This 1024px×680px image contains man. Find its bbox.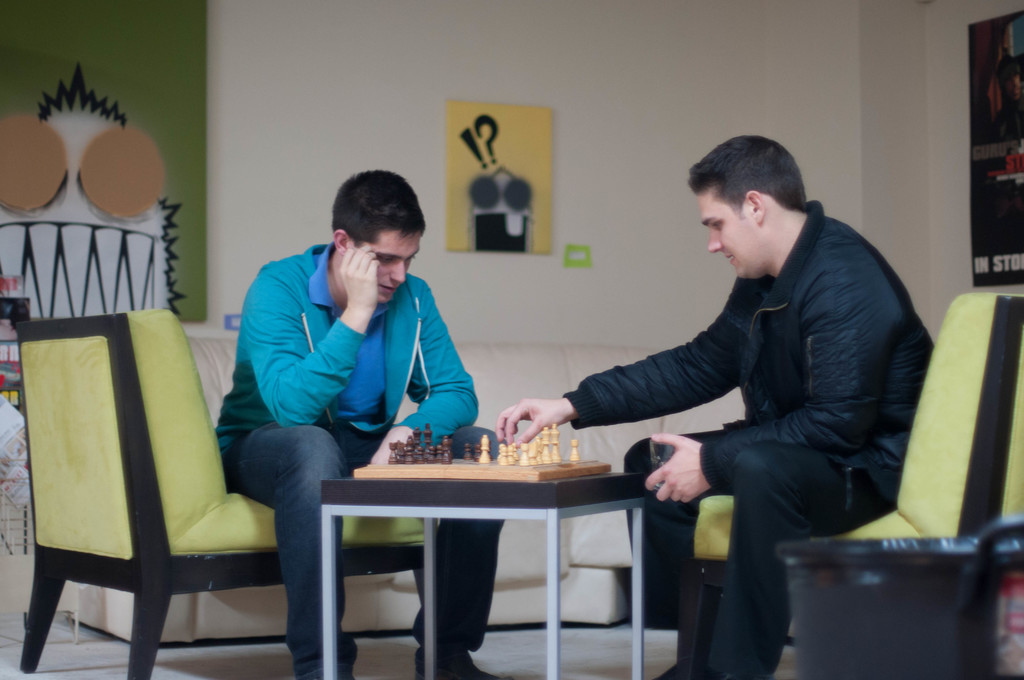
x1=497, y1=133, x2=930, y2=679.
